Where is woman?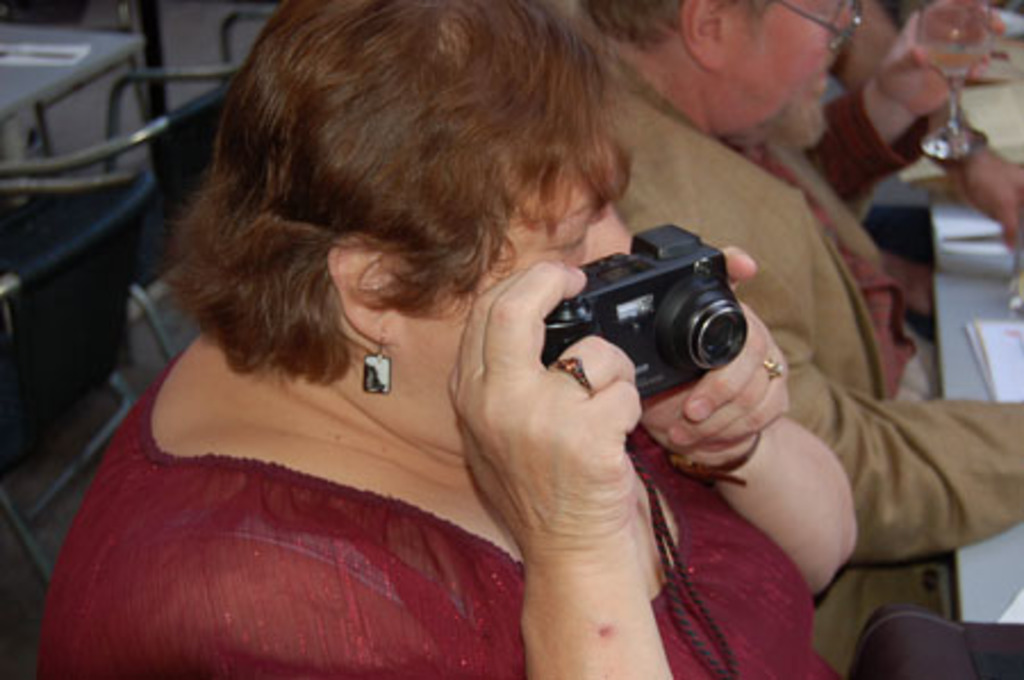
bbox=[68, 0, 765, 679].
